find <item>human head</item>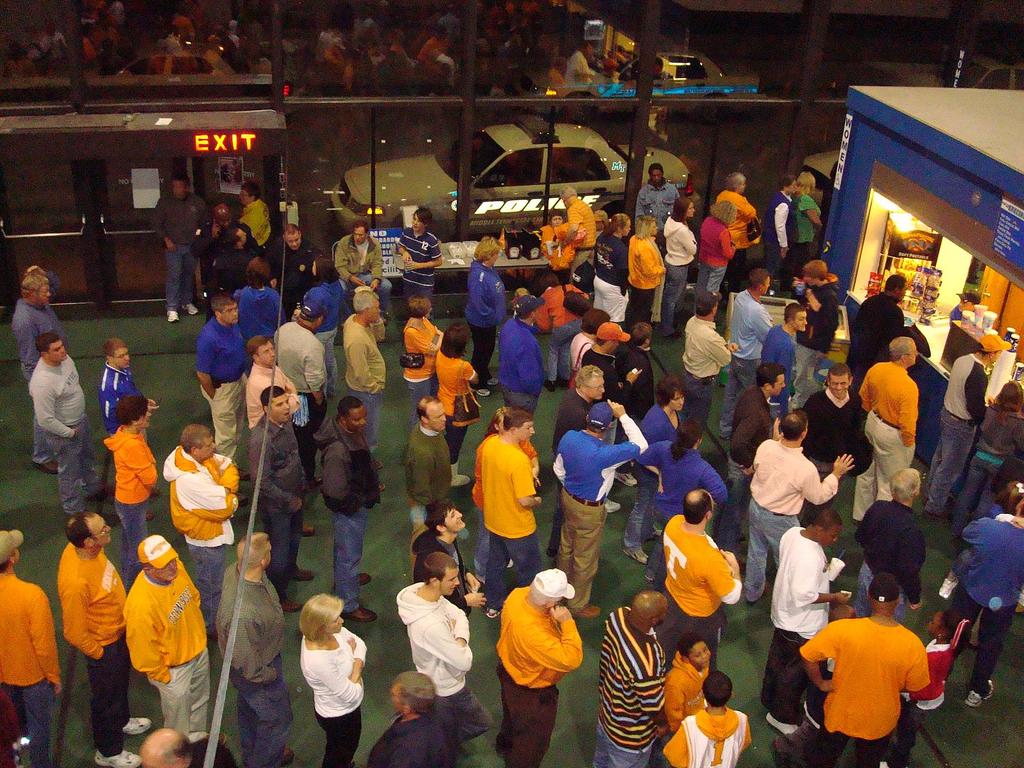
rect(559, 186, 575, 212)
